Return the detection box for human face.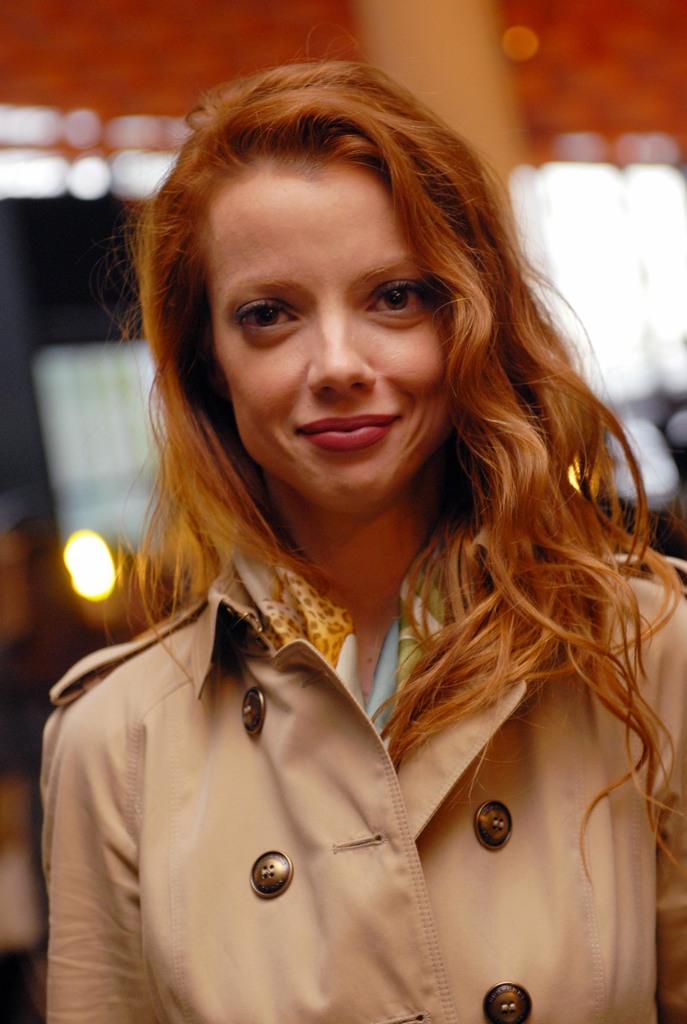
(x1=195, y1=171, x2=457, y2=519).
